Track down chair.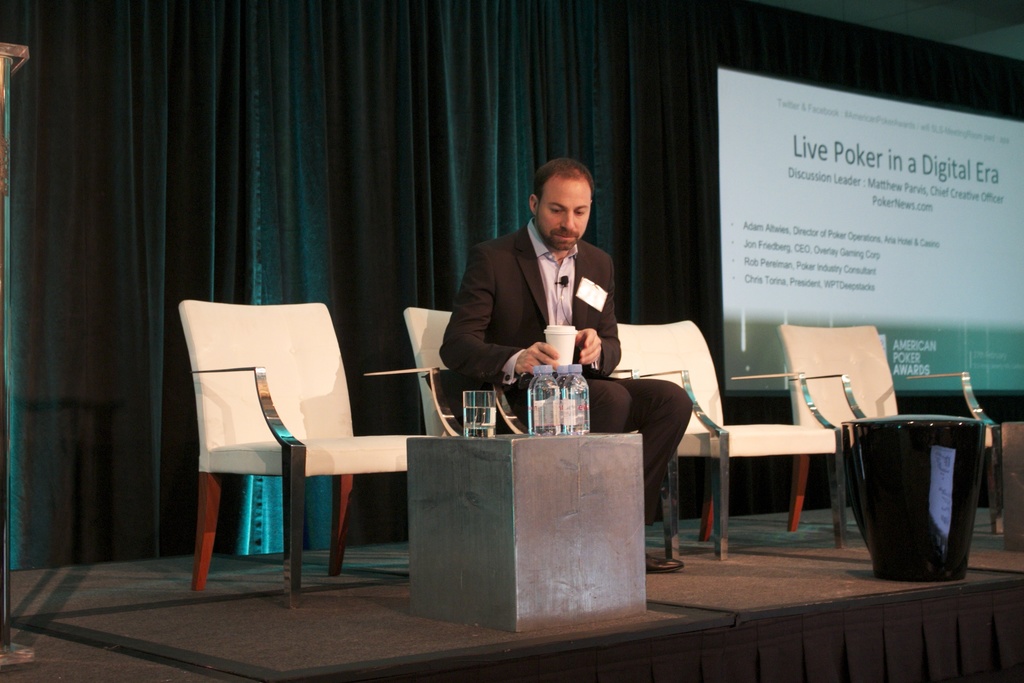
Tracked to detection(596, 318, 845, 559).
